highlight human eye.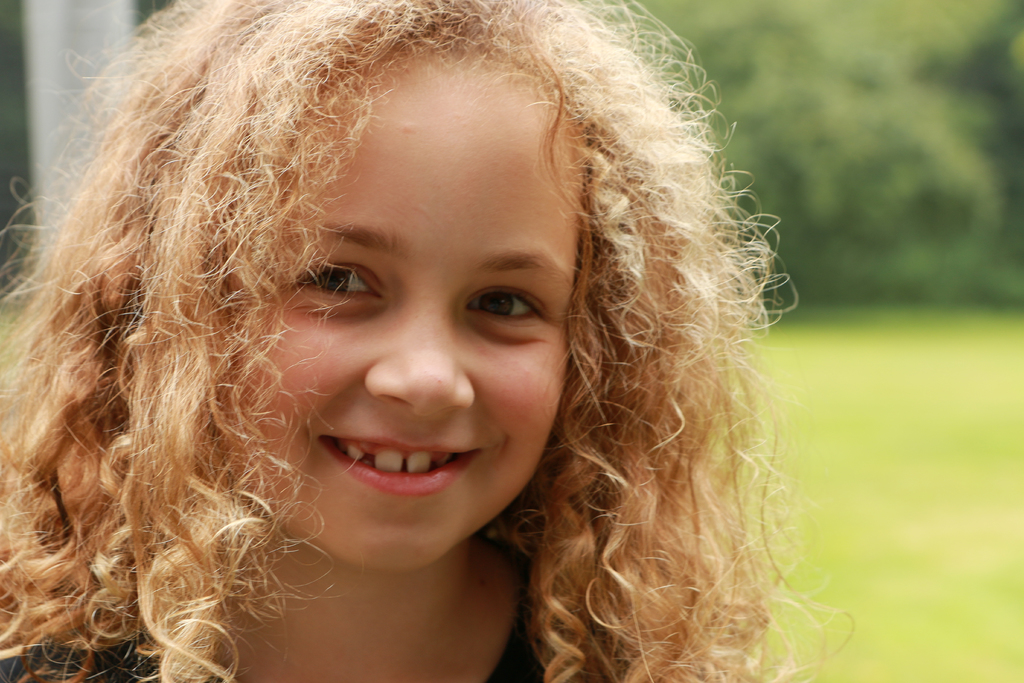
Highlighted region: box=[298, 256, 386, 309].
